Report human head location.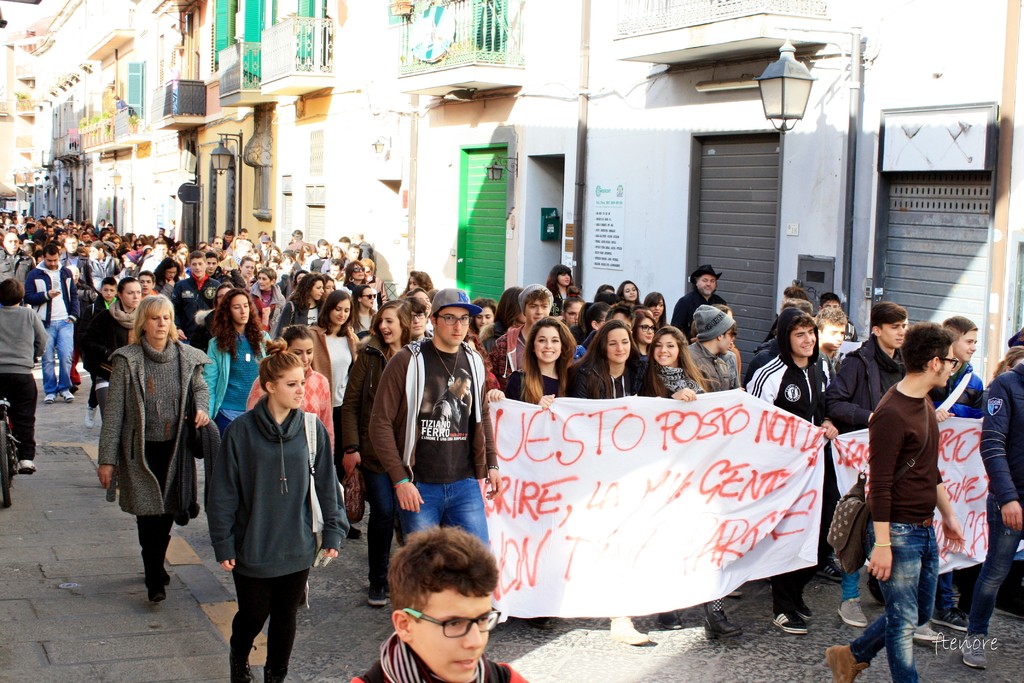
Report: bbox(225, 292, 252, 325).
